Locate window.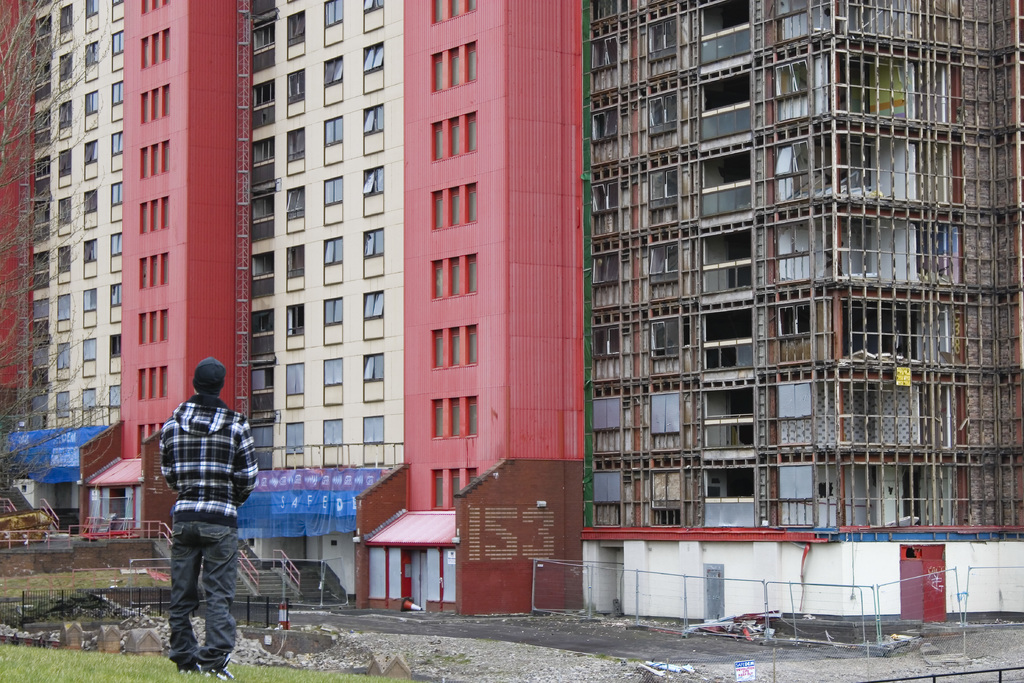
Bounding box: detection(321, 52, 342, 110).
